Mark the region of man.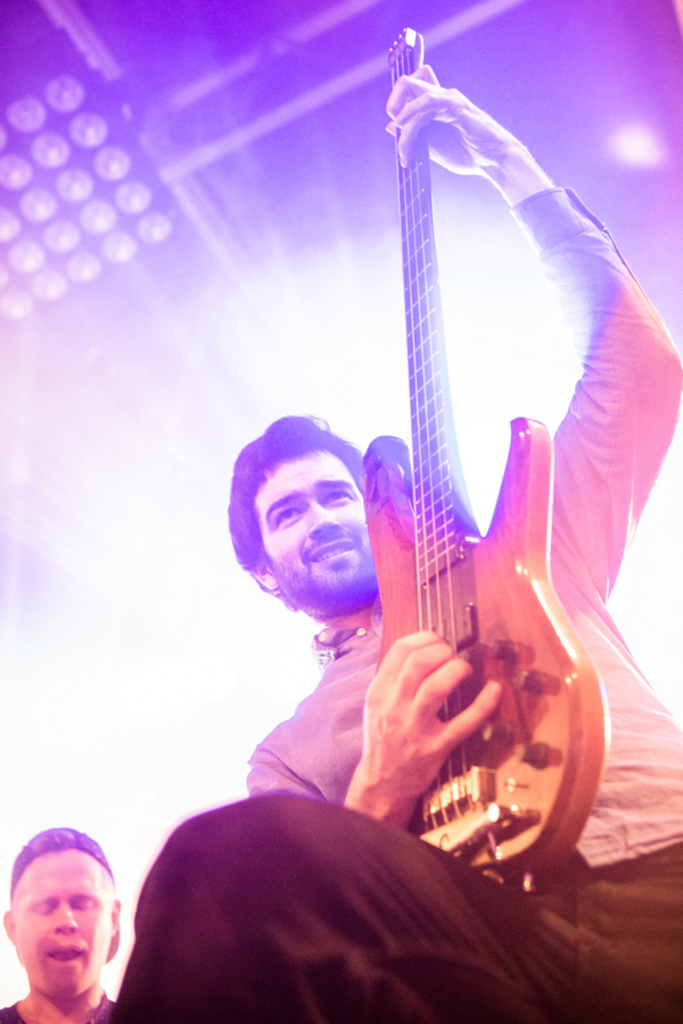
Region: Rect(96, 52, 682, 1023).
